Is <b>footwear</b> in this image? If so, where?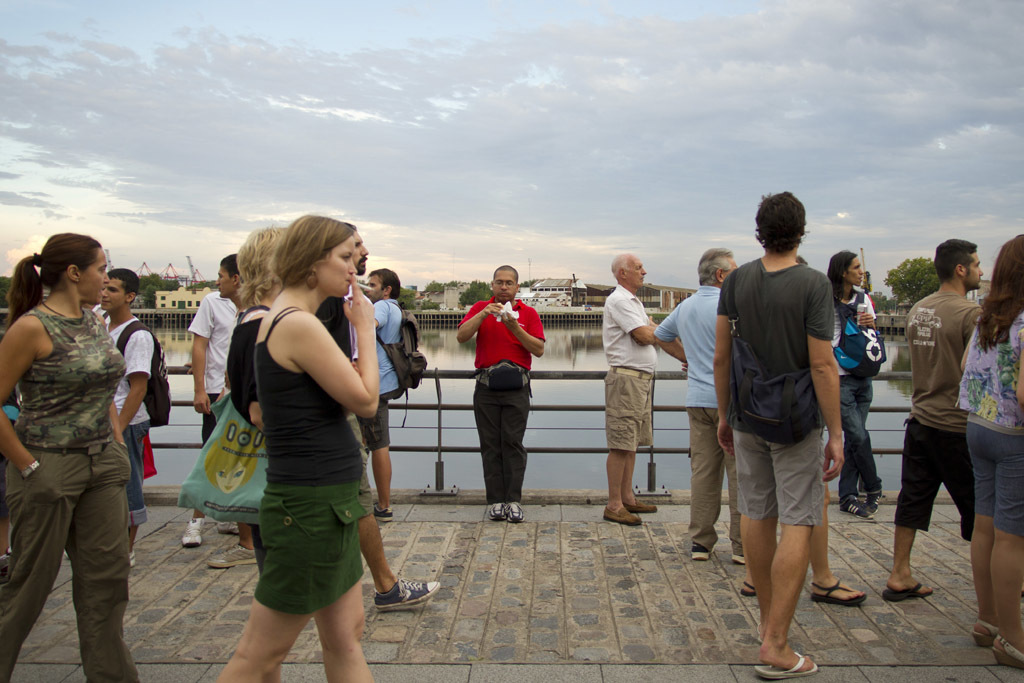
Yes, at bbox(630, 498, 655, 511).
